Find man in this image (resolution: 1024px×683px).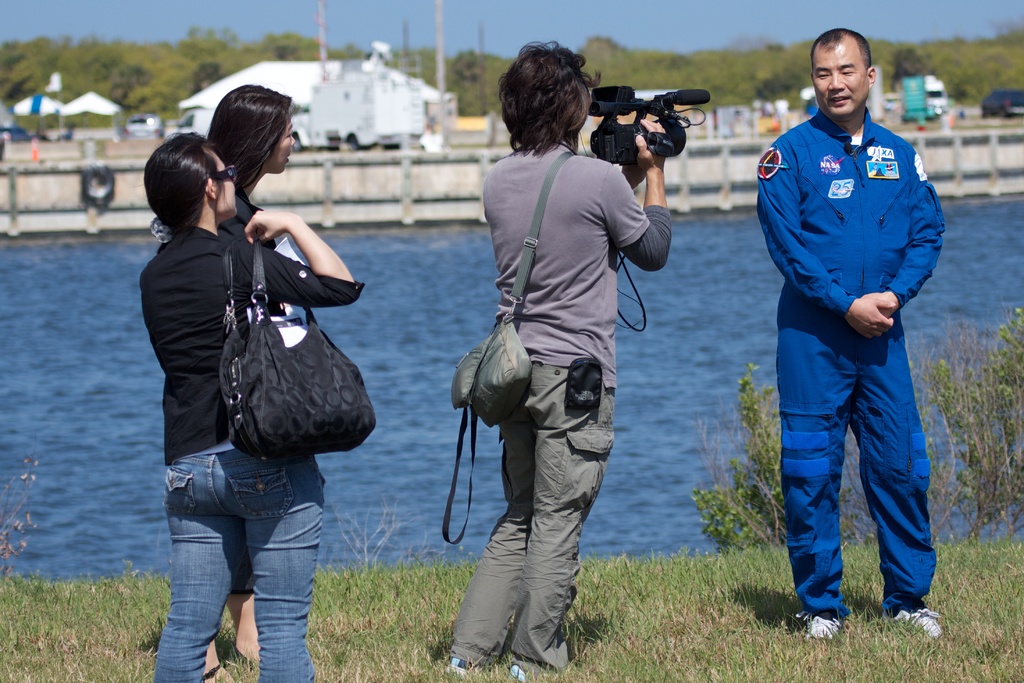
(left=746, top=44, right=950, bottom=657).
